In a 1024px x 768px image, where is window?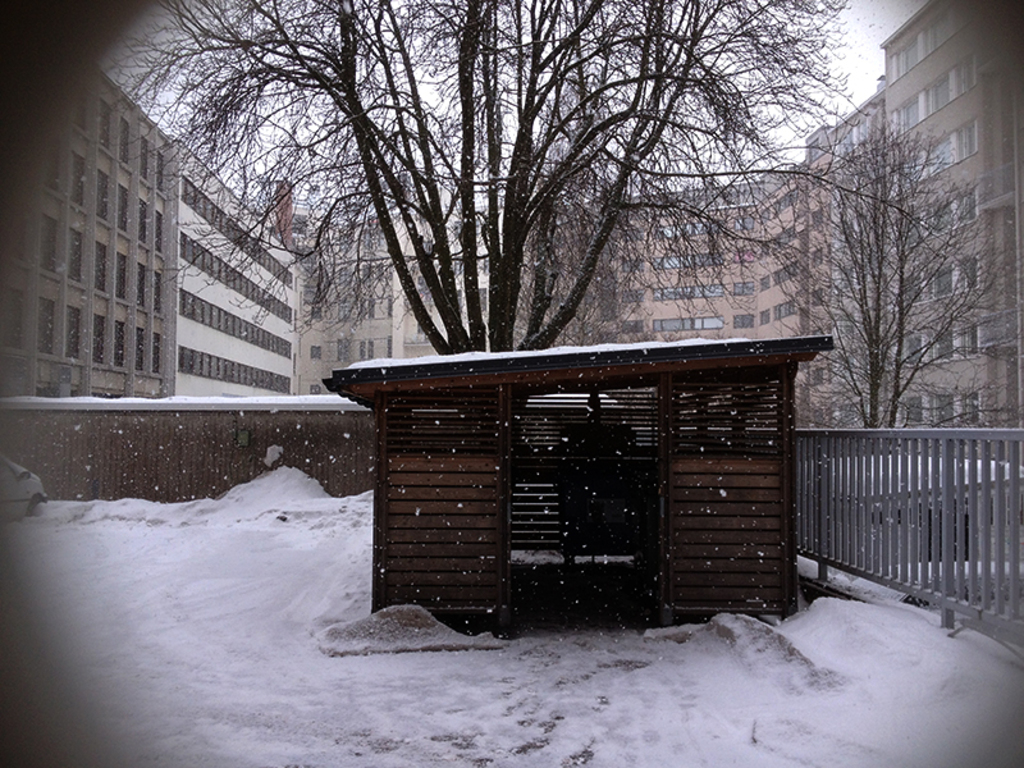
region(154, 334, 163, 372).
